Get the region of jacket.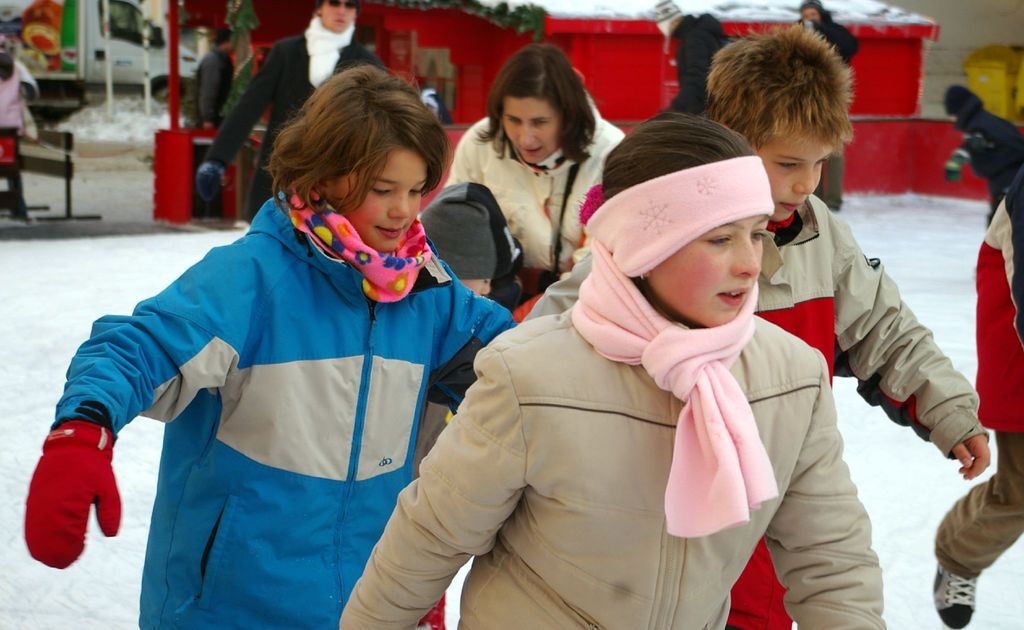
47/183/527/629.
